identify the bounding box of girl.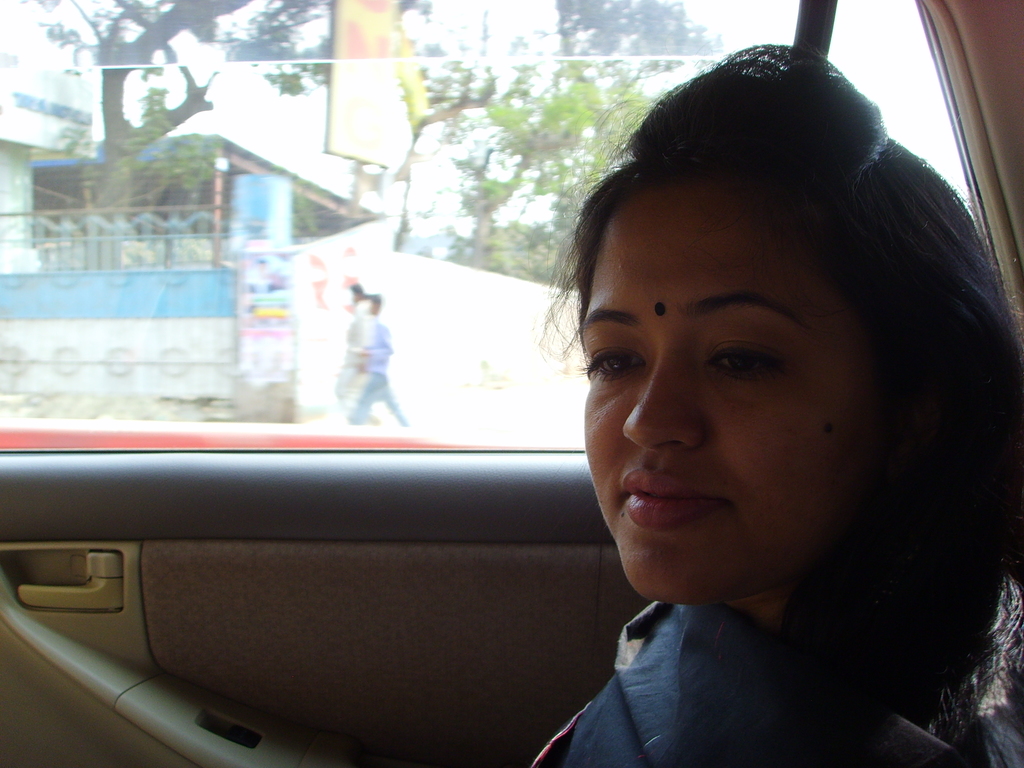
[x1=529, y1=40, x2=1023, y2=767].
